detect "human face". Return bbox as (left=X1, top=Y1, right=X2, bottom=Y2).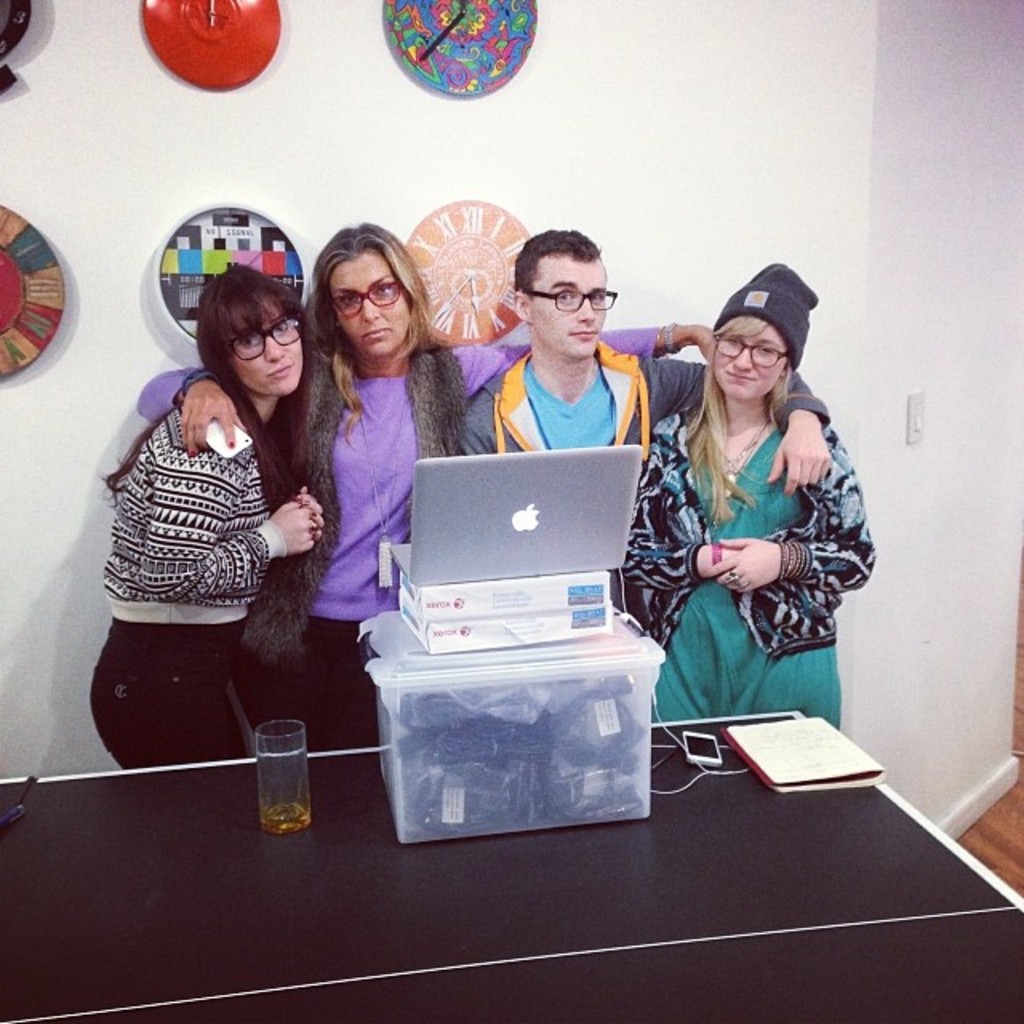
(left=718, top=314, right=784, bottom=390).
